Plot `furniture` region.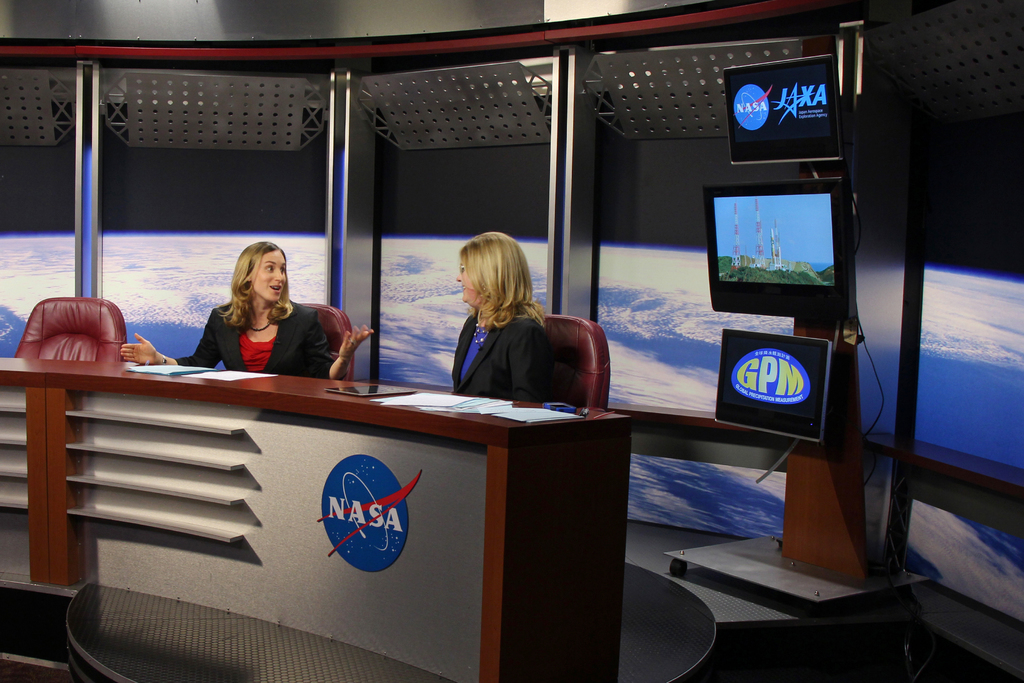
Plotted at <region>299, 302, 355, 381</region>.
